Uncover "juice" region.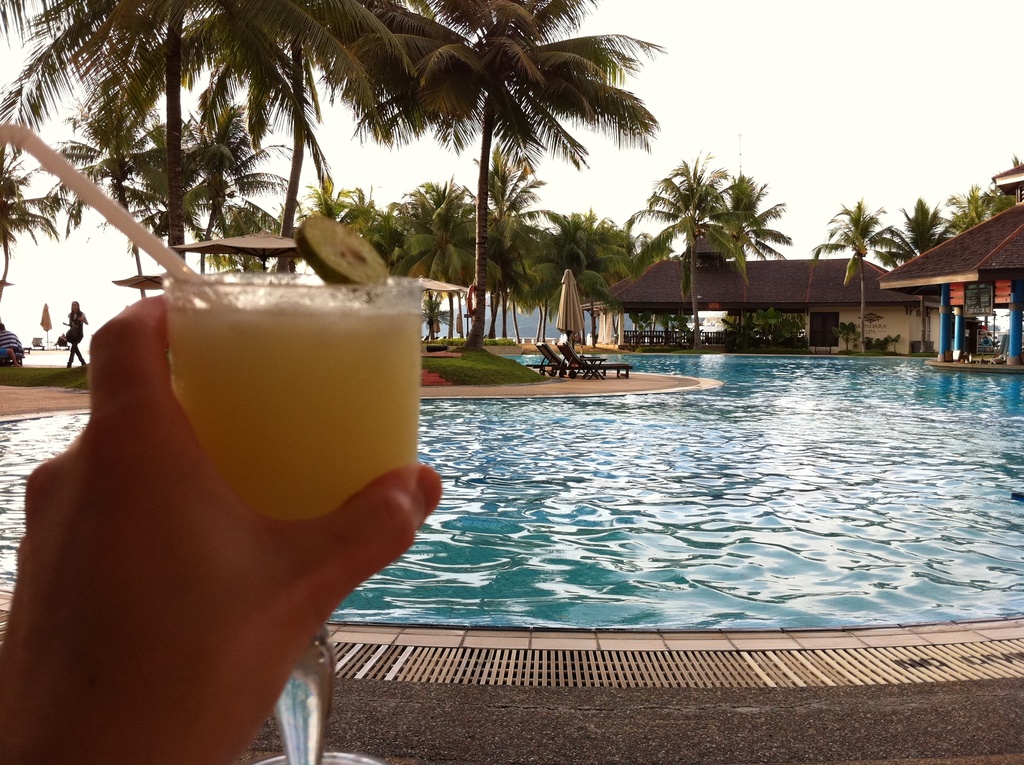
Uncovered: detection(161, 299, 424, 519).
